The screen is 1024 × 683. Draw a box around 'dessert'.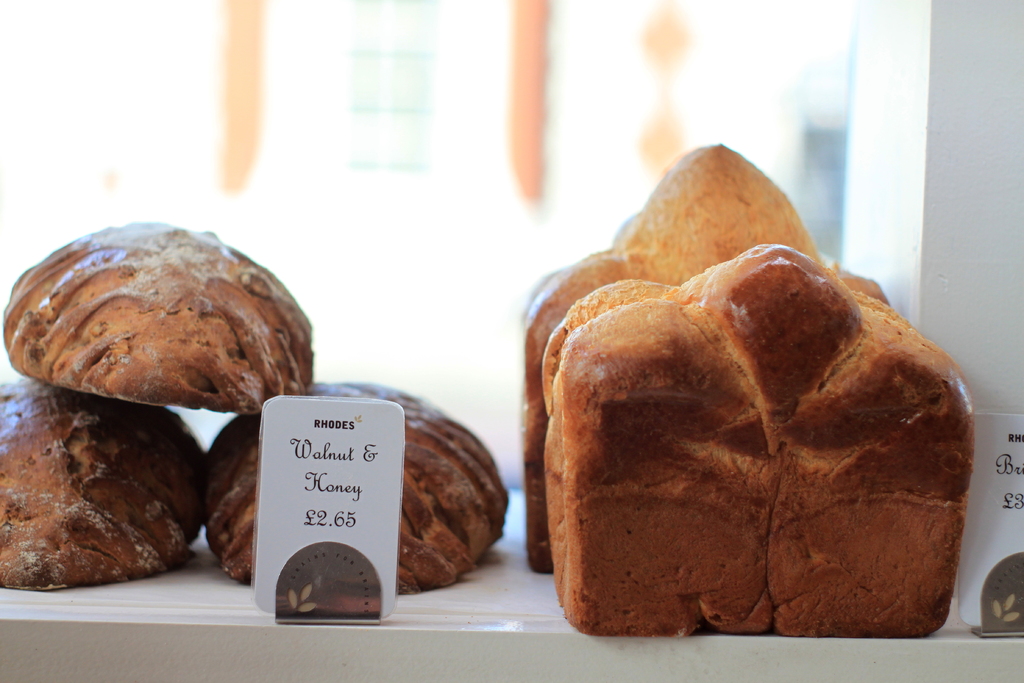
547 242 979 644.
